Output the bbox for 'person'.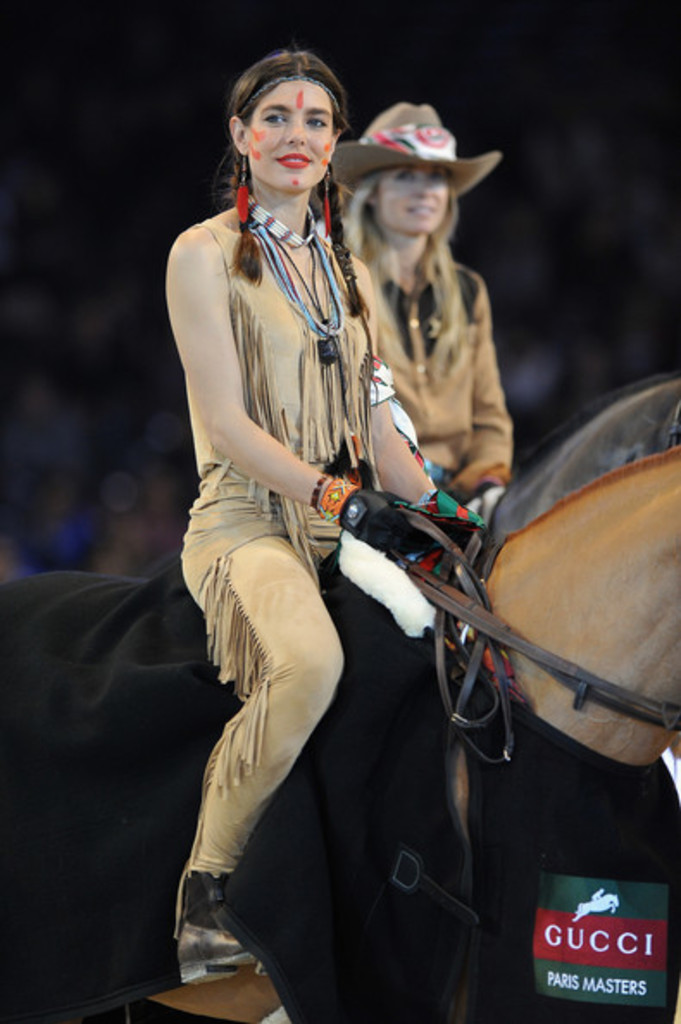
[143,26,490,981].
